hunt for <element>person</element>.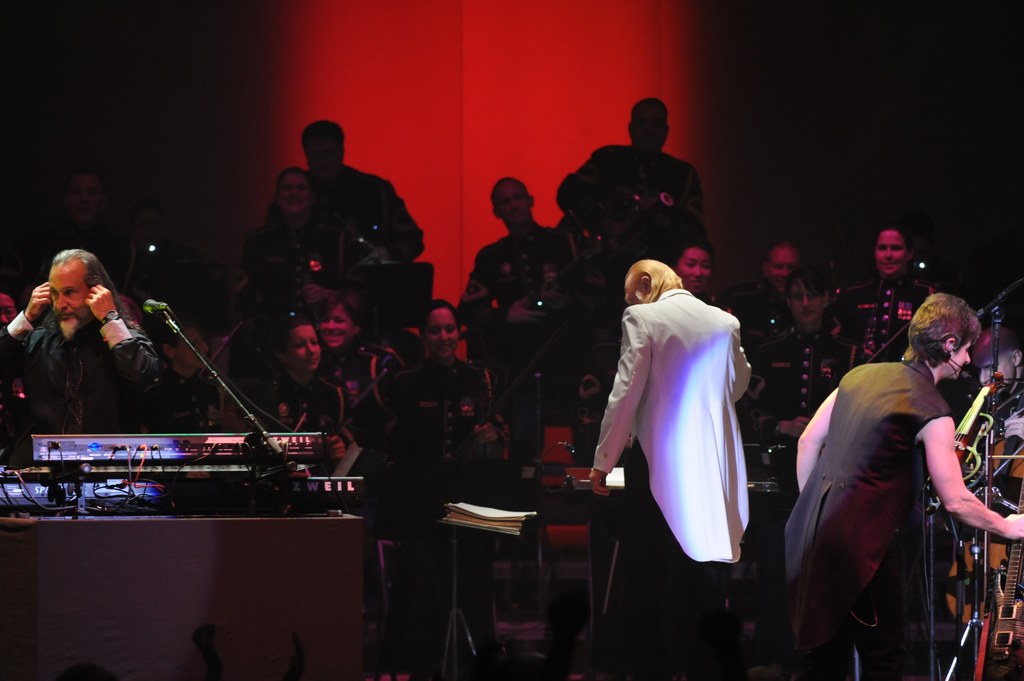
Hunted down at 300, 272, 410, 419.
